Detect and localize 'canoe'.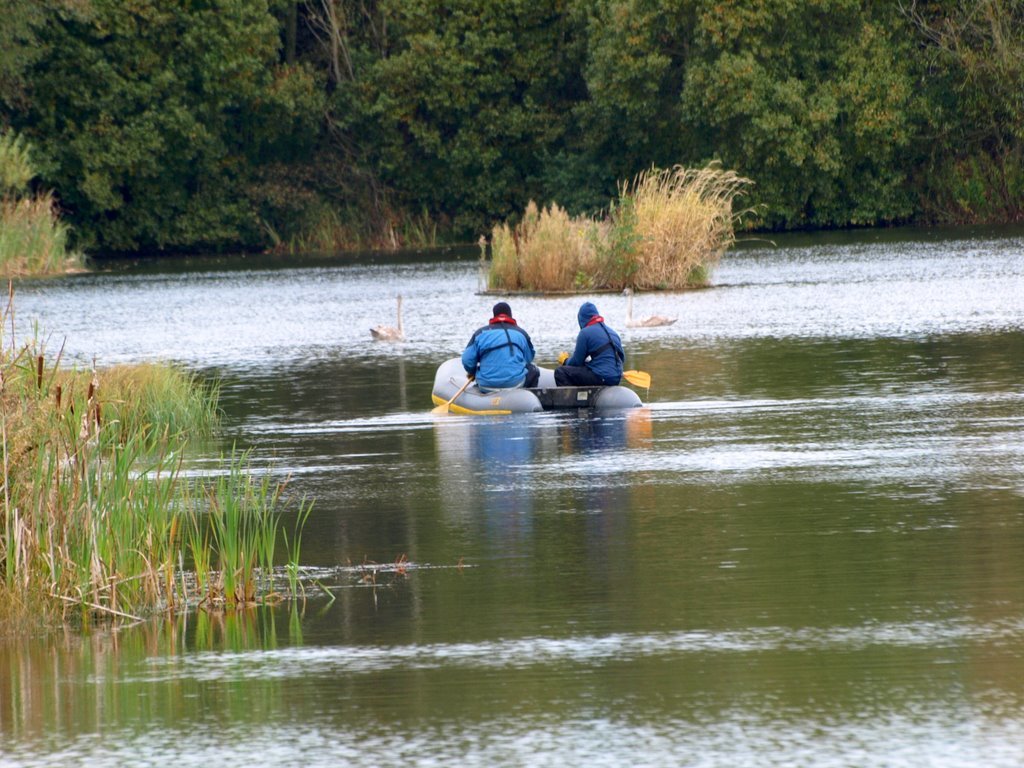
Localized at 432:354:642:416.
